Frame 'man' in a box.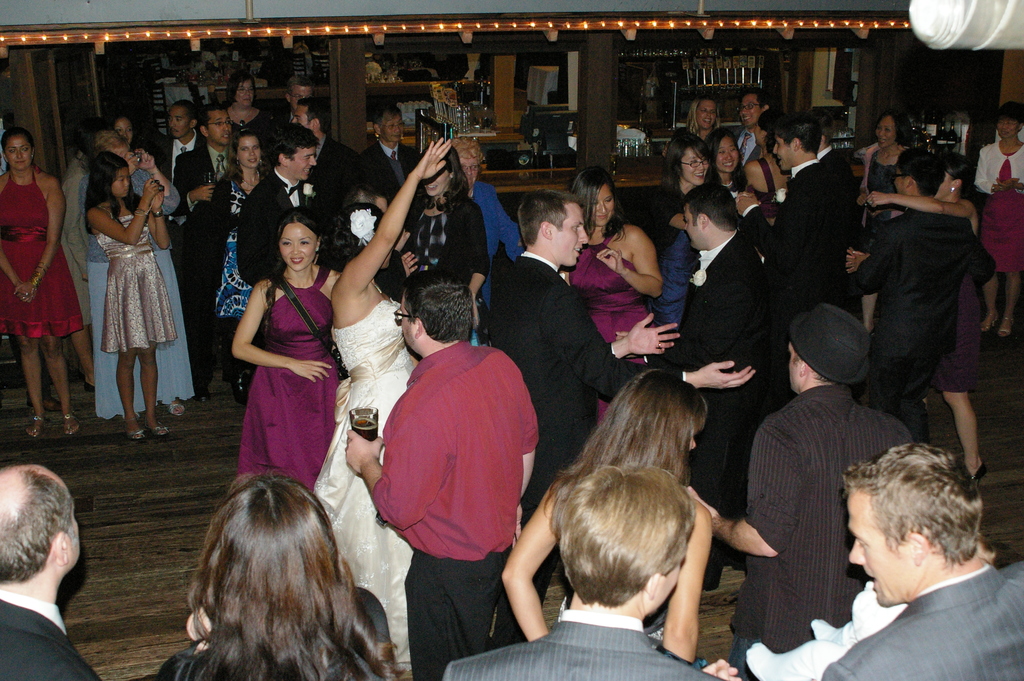
794 413 1023 680.
